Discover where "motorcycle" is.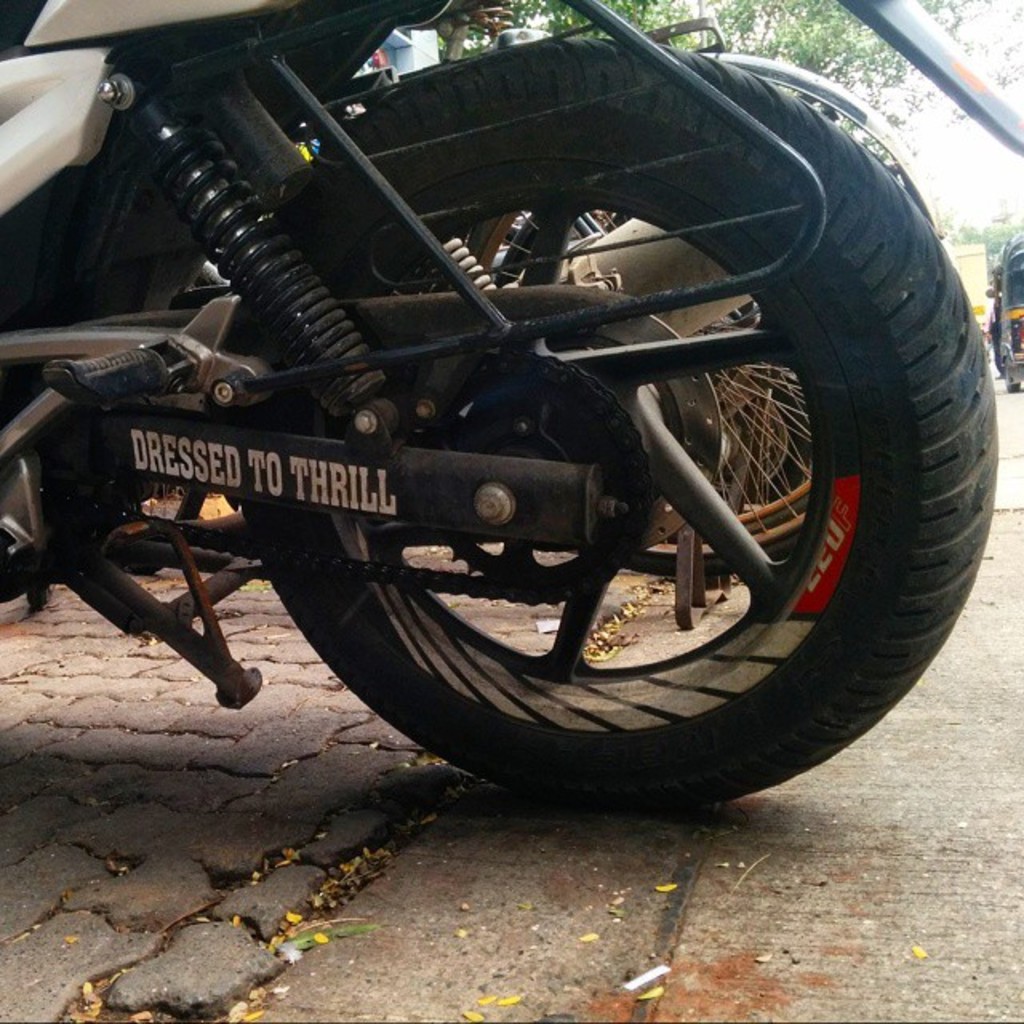
Discovered at [978, 275, 1022, 395].
